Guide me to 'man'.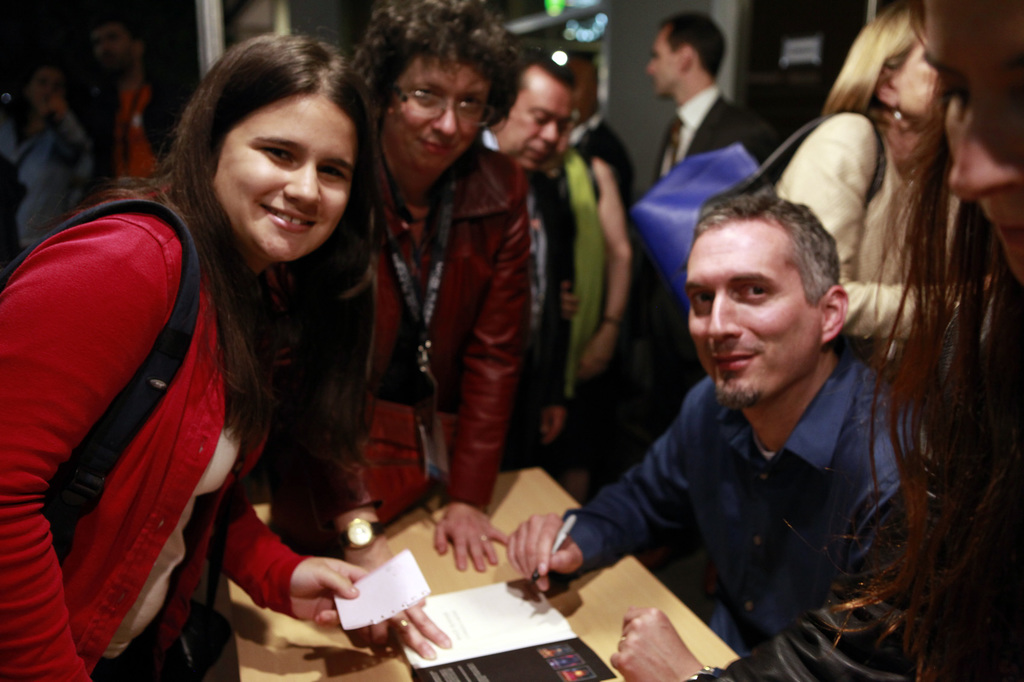
Guidance: <box>573,45,639,228</box>.
